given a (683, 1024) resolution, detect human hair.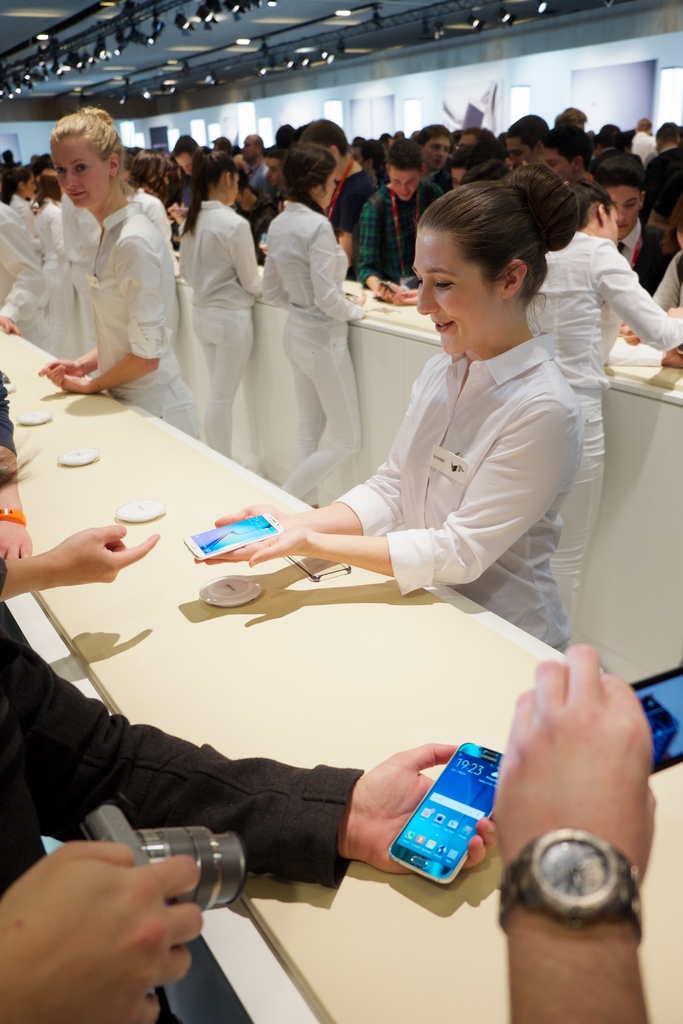
(300, 116, 352, 163).
